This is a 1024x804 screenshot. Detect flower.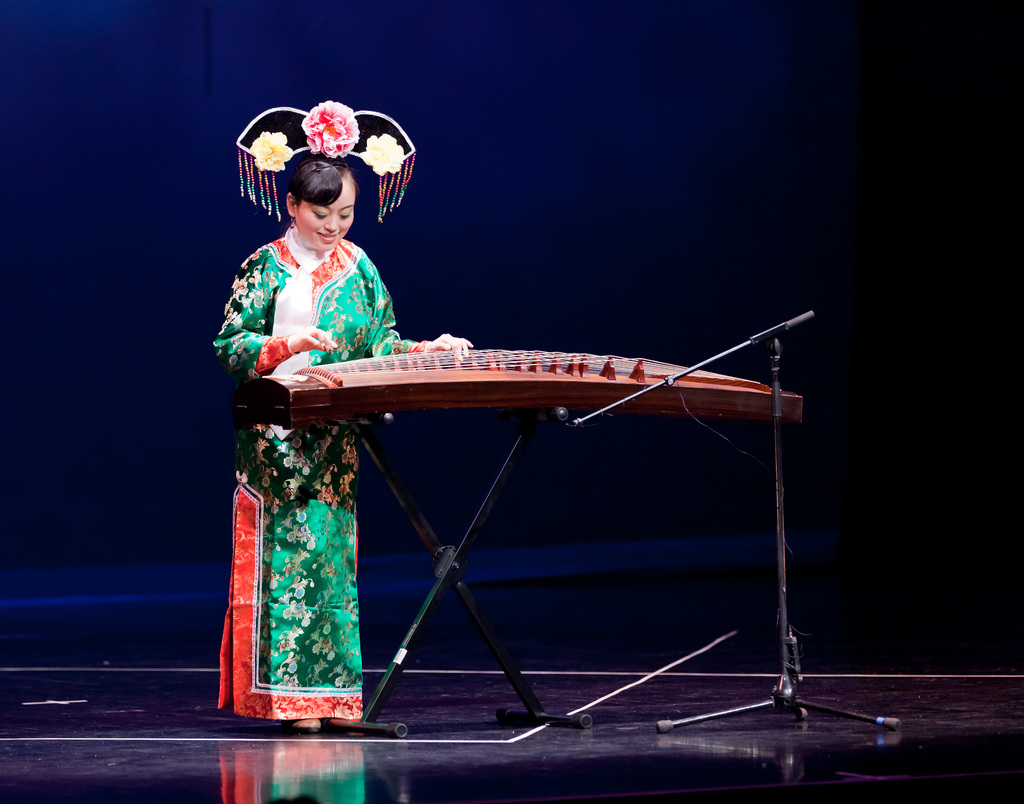
[x1=249, y1=129, x2=296, y2=175].
